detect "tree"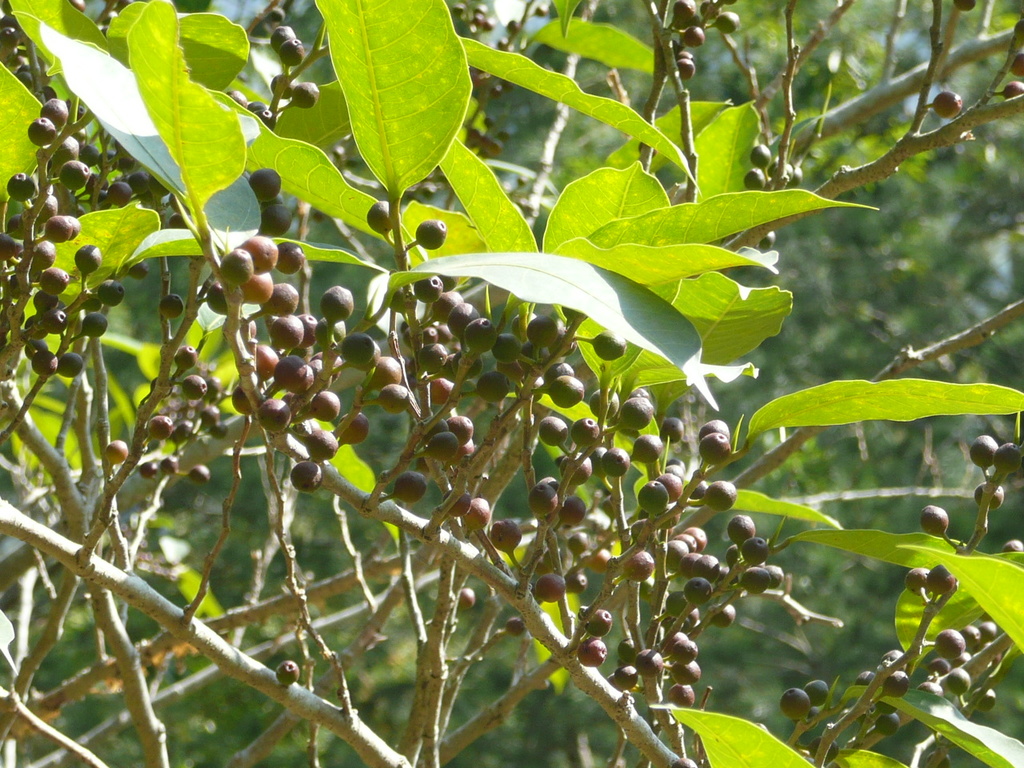
pyautogui.locateOnScreen(38, 18, 997, 739)
